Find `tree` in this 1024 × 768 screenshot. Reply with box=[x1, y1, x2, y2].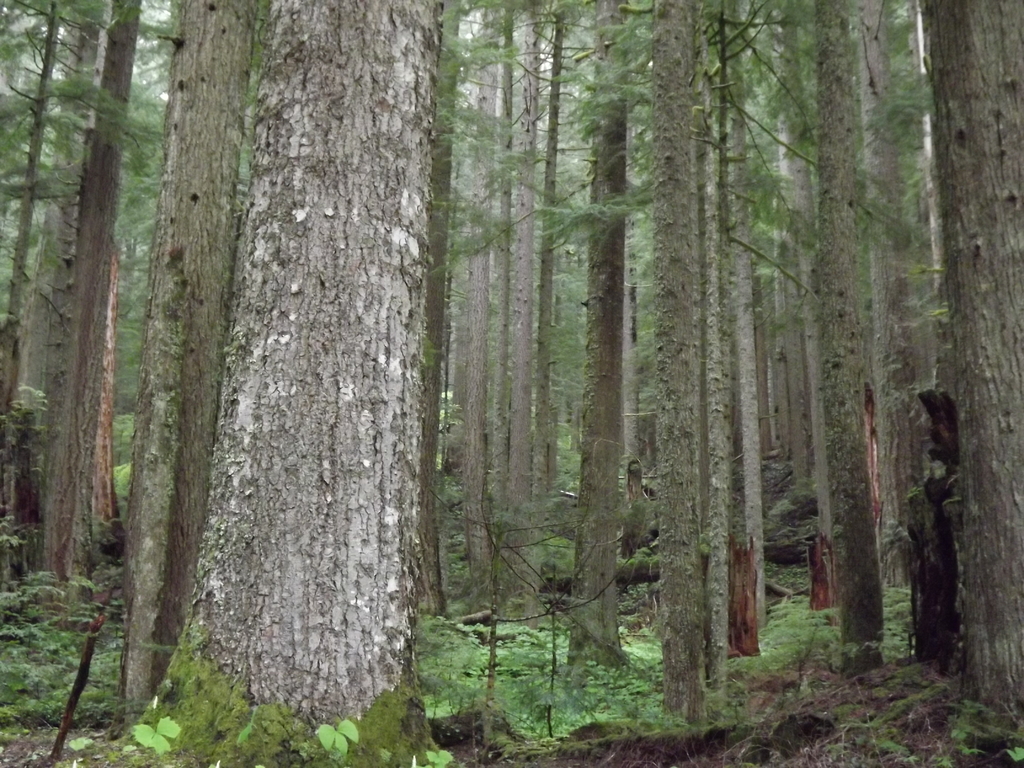
box=[36, 0, 146, 643].
